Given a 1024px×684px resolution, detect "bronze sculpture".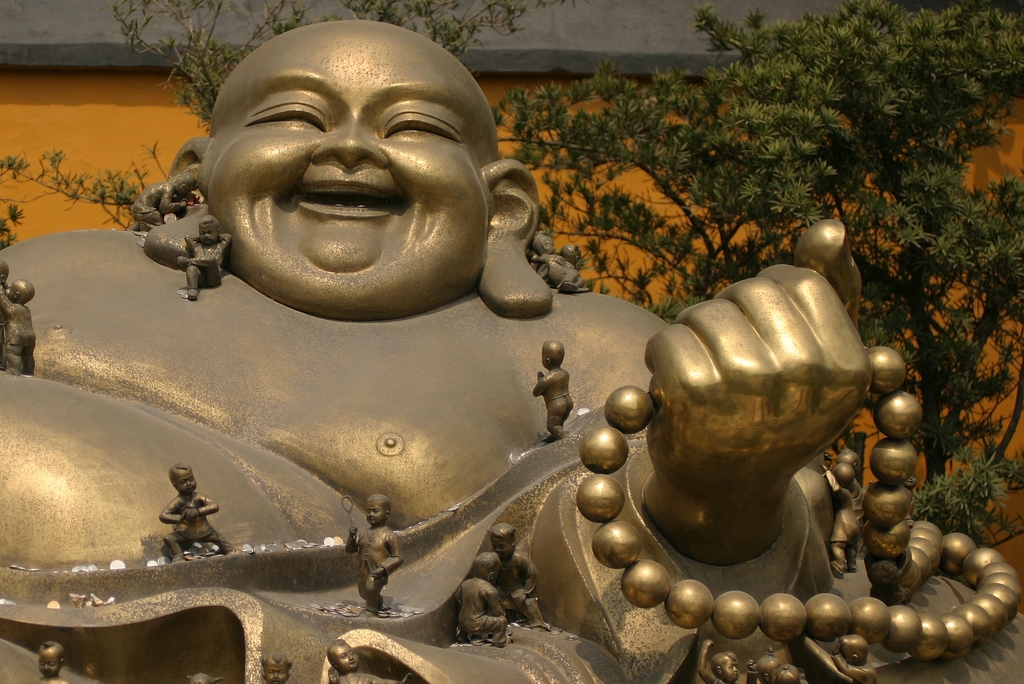
Rect(29, 50, 935, 644).
